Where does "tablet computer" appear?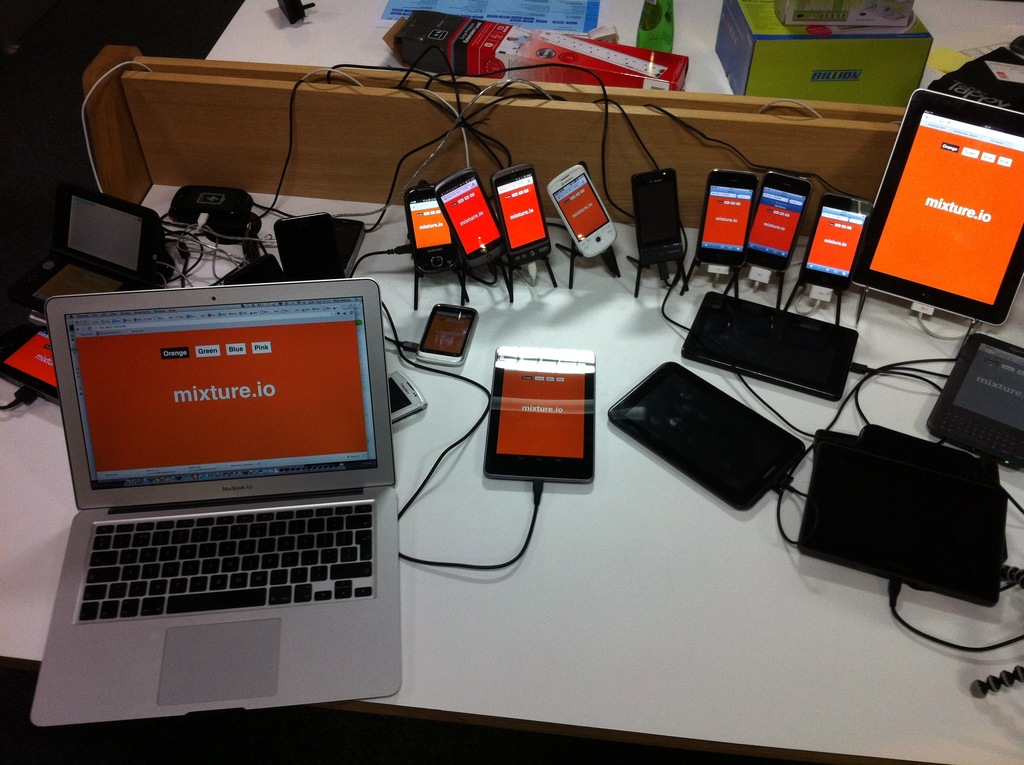
Appears at 797/439/1002/608.
